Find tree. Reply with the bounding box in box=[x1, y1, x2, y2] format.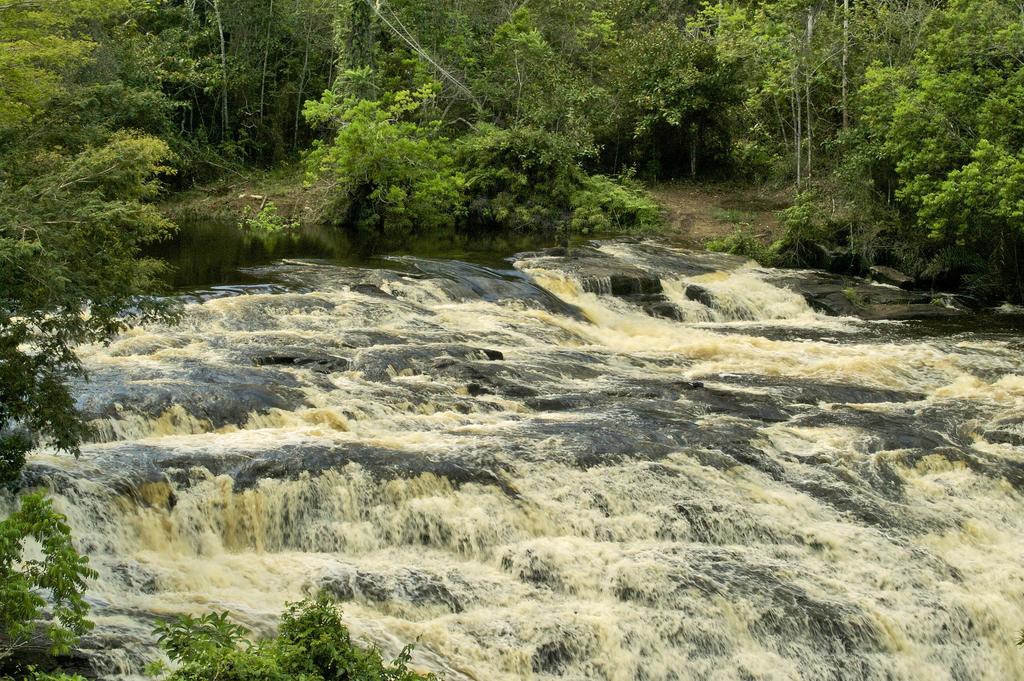
box=[0, 33, 191, 504].
